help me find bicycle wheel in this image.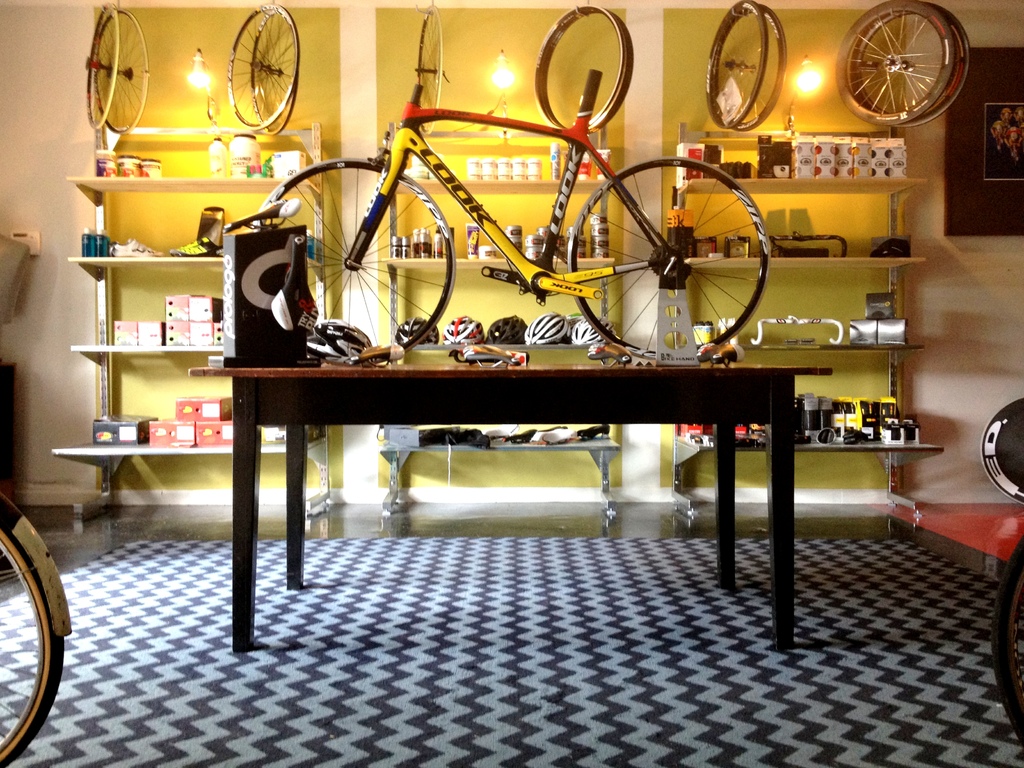
Found it: (left=566, top=151, right=773, bottom=362).
